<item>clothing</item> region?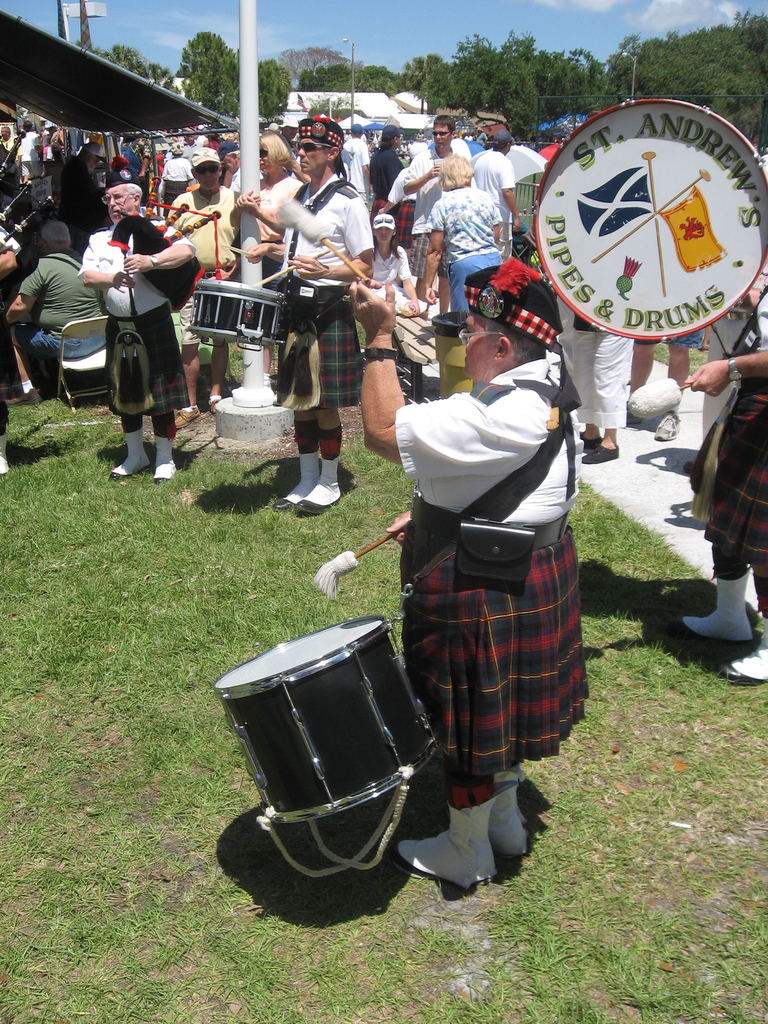
pyautogui.locateOnScreen(424, 187, 494, 330)
